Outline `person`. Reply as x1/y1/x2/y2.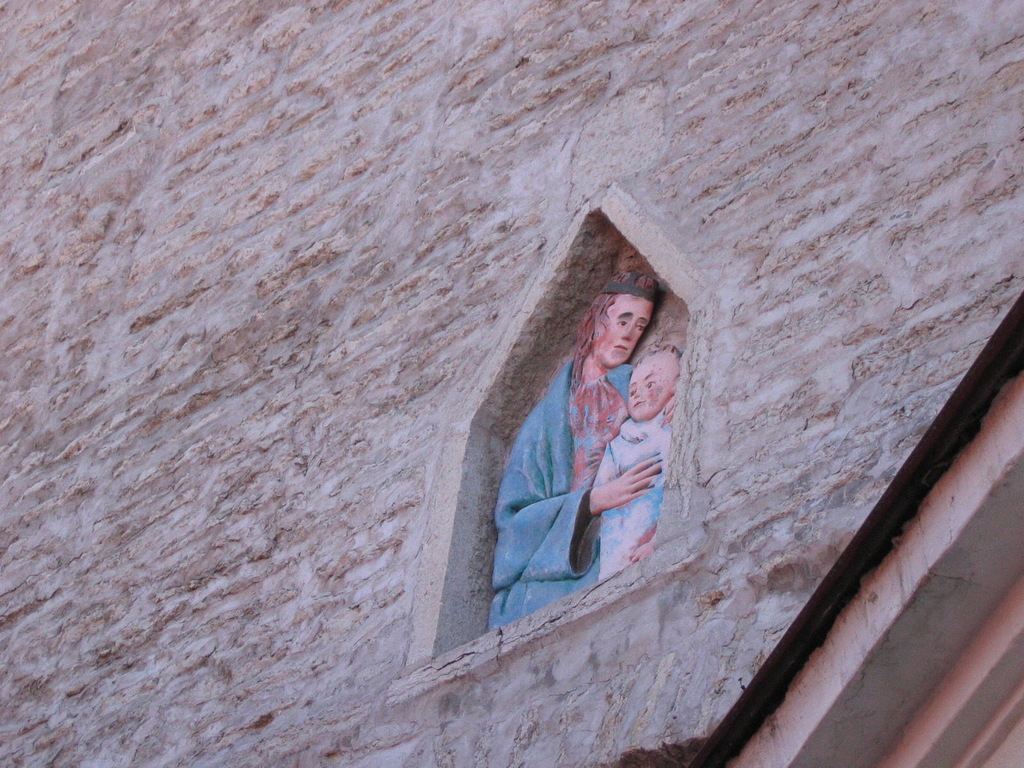
588/351/679/577.
